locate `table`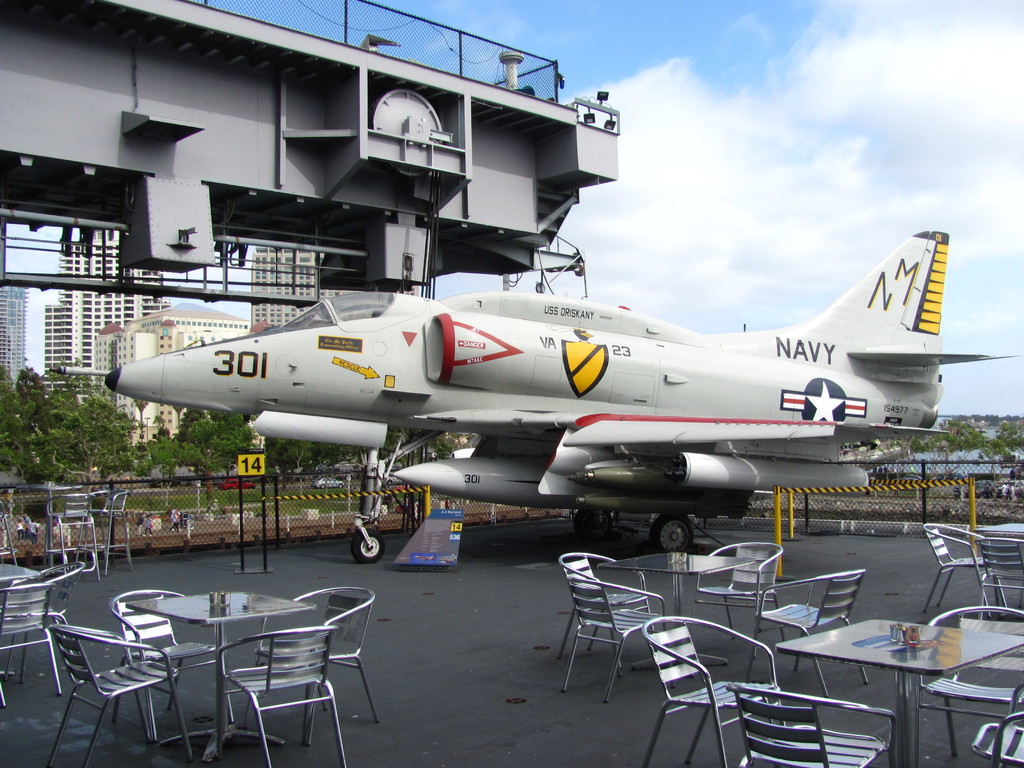
l=126, t=590, r=318, b=765
